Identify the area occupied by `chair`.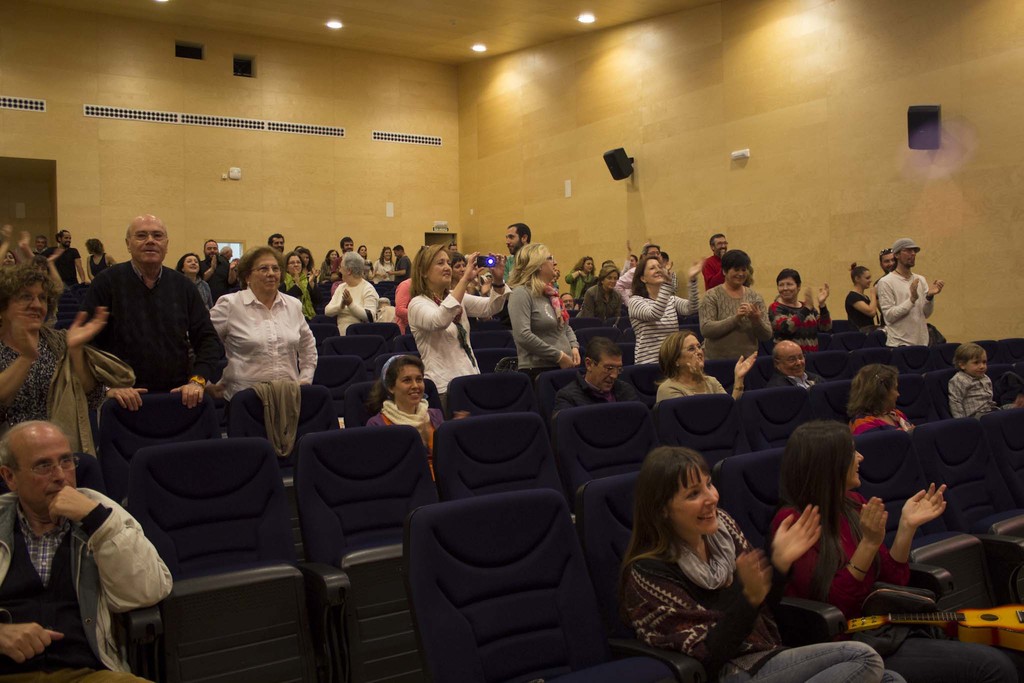
Area: pyautogui.locateOnScreen(714, 451, 948, 641).
